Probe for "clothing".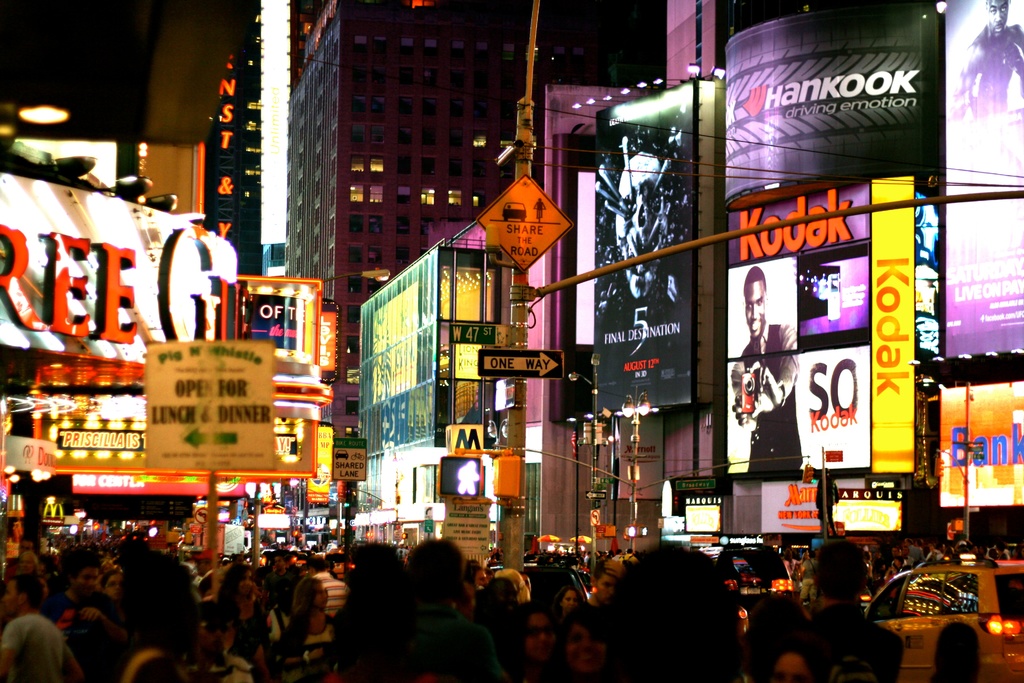
Probe result: bbox=(733, 324, 799, 470).
